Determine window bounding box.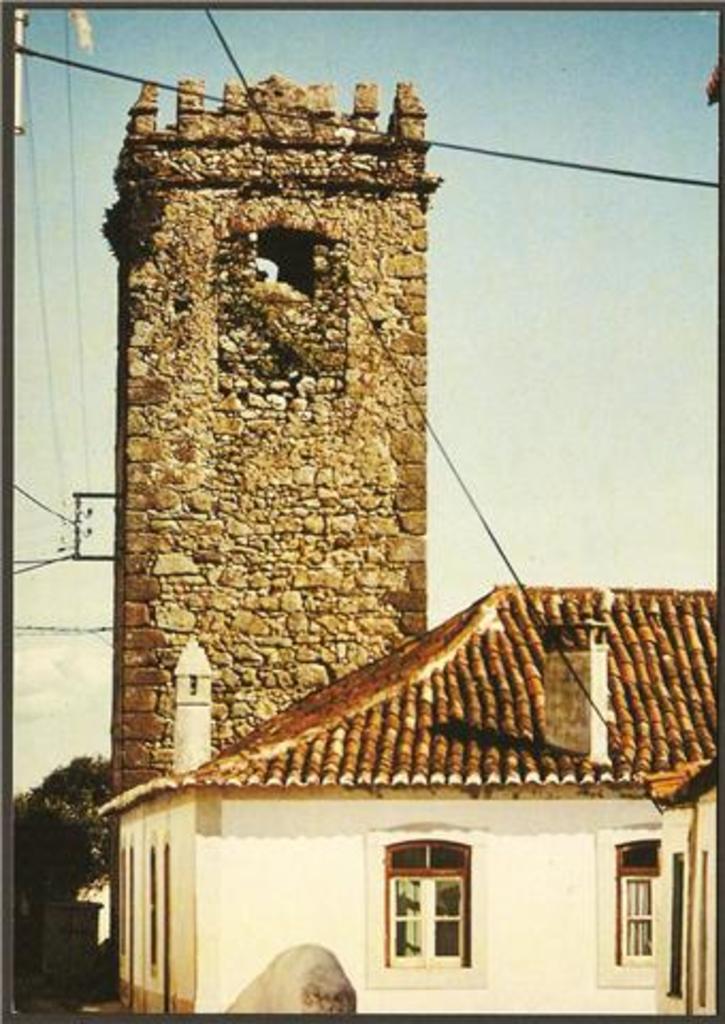
Determined: 616,836,663,971.
